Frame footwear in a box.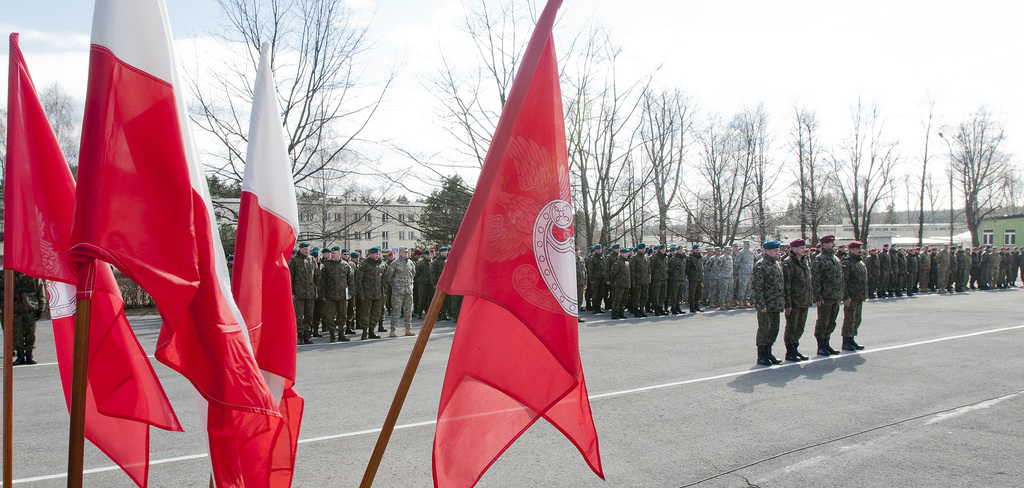
[634, 309, 641, 318].
